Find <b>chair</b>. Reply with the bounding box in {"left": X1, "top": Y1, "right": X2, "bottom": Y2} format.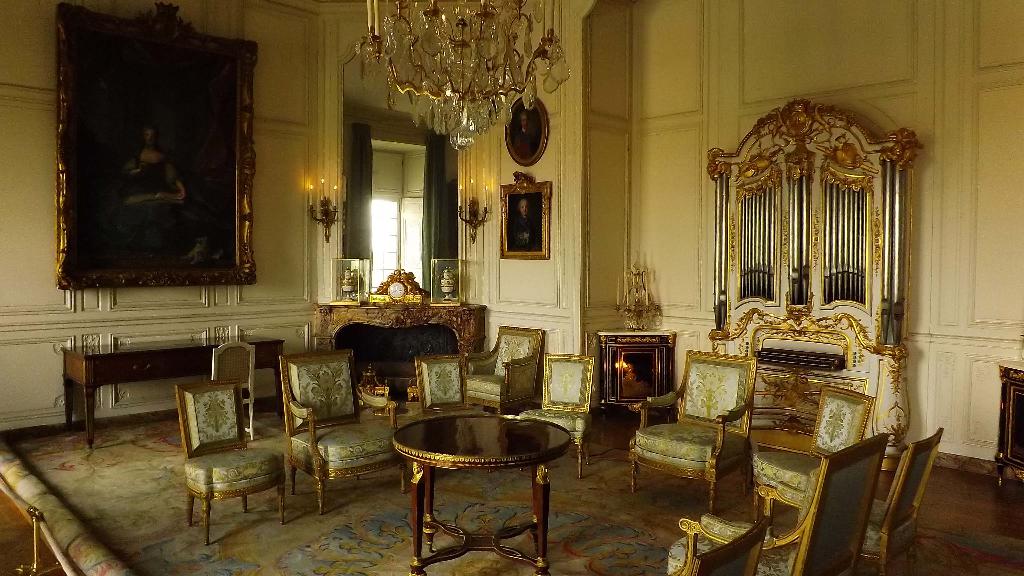
{"left": 166, "top": 365, "right": 291, "bottom": 543}.
